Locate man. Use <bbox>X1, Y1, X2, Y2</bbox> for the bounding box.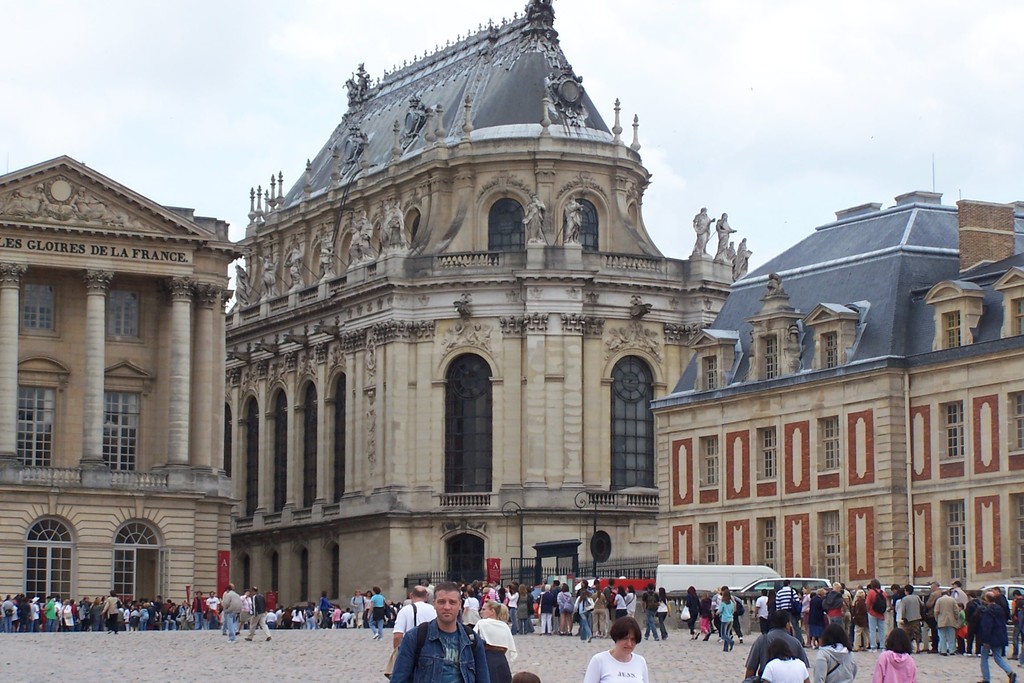
<bbox>737, 614, 809, 682</bbox>.
